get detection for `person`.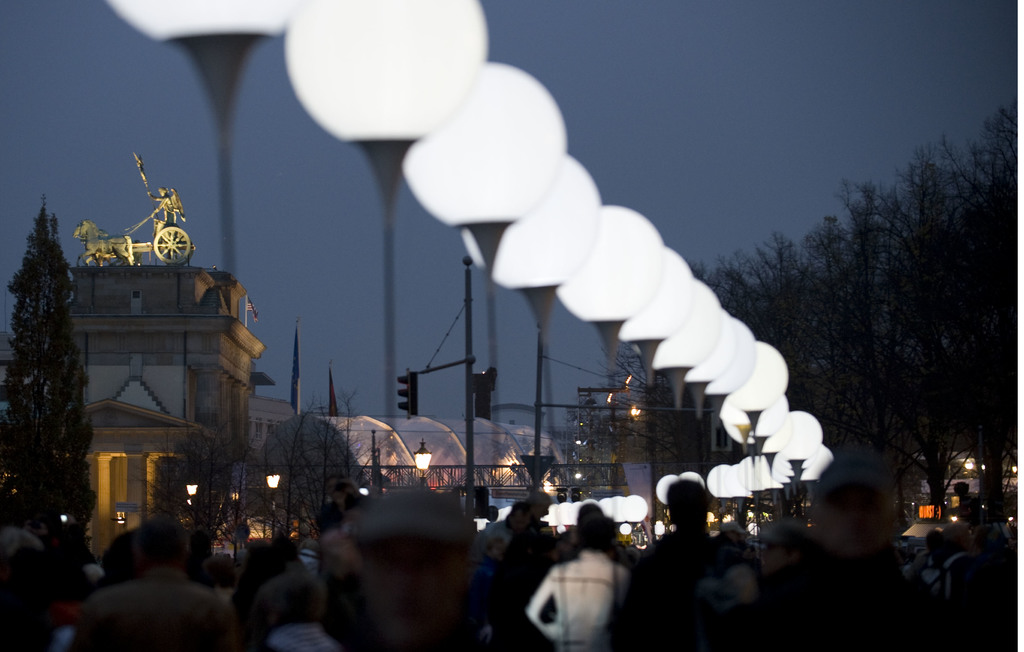
Detection: BBox(148, 186, 186, 227).
